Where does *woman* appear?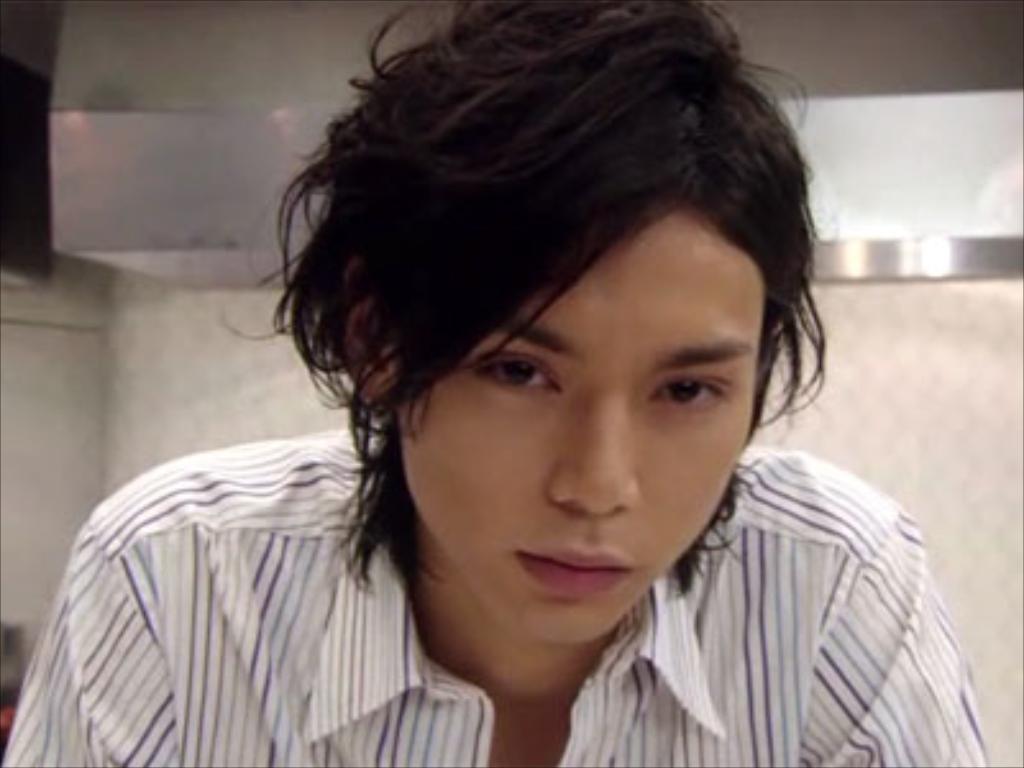
Appears at [44,51,968,753].
